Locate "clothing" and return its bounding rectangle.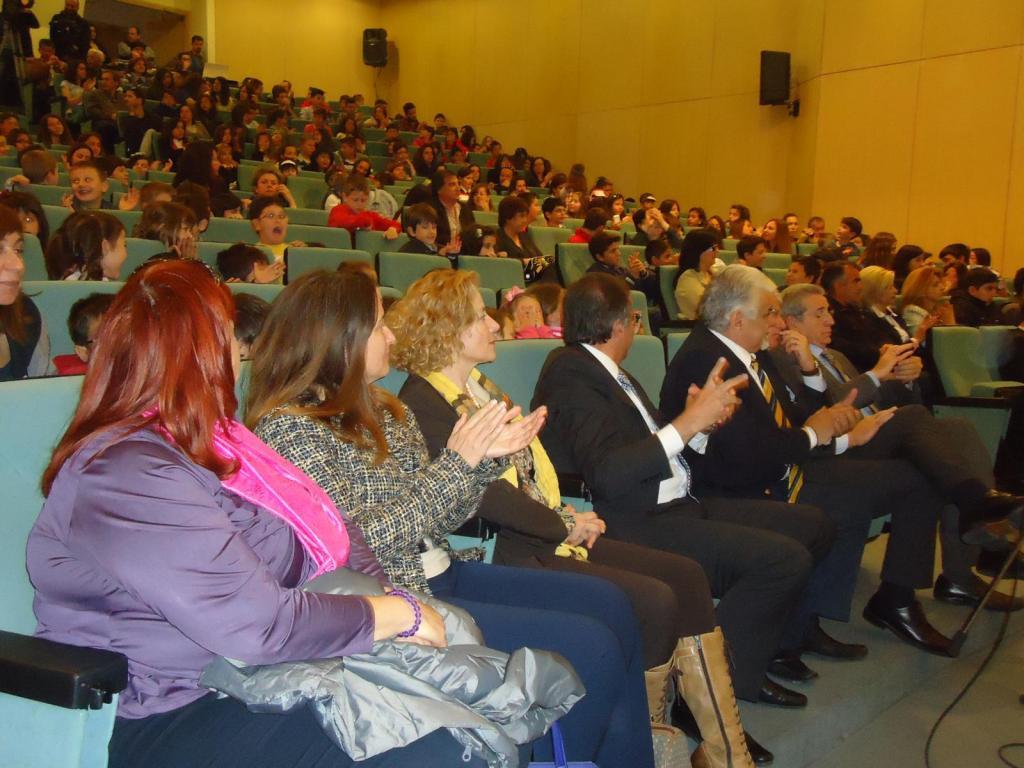
detection(425, 192, 478, 247).
